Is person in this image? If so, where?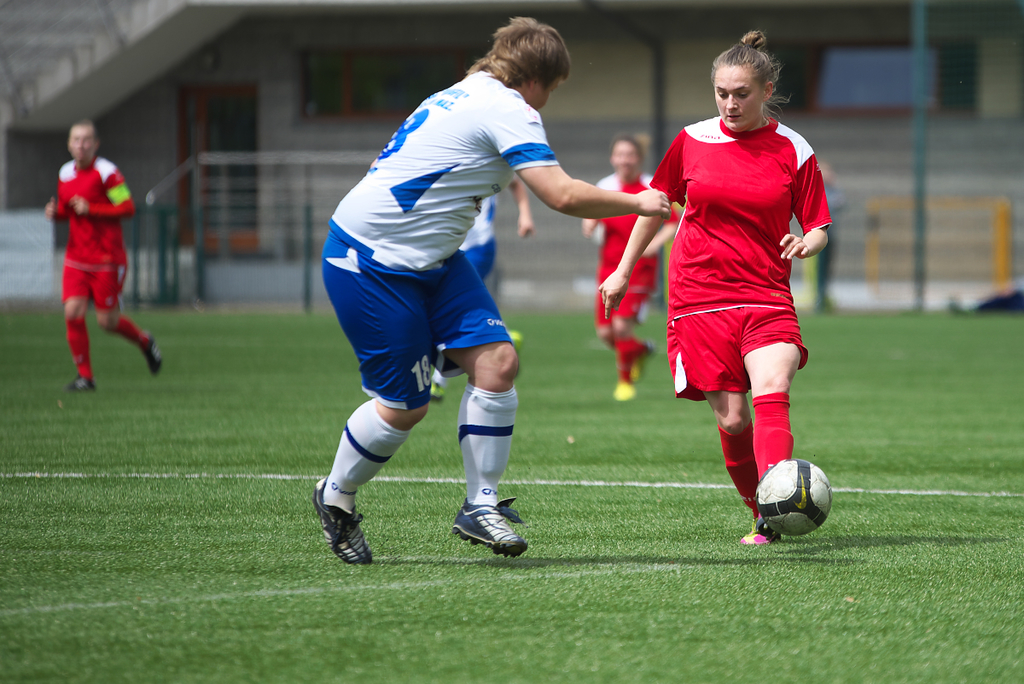
Yes, at detection(581, 136, 674, 403).
